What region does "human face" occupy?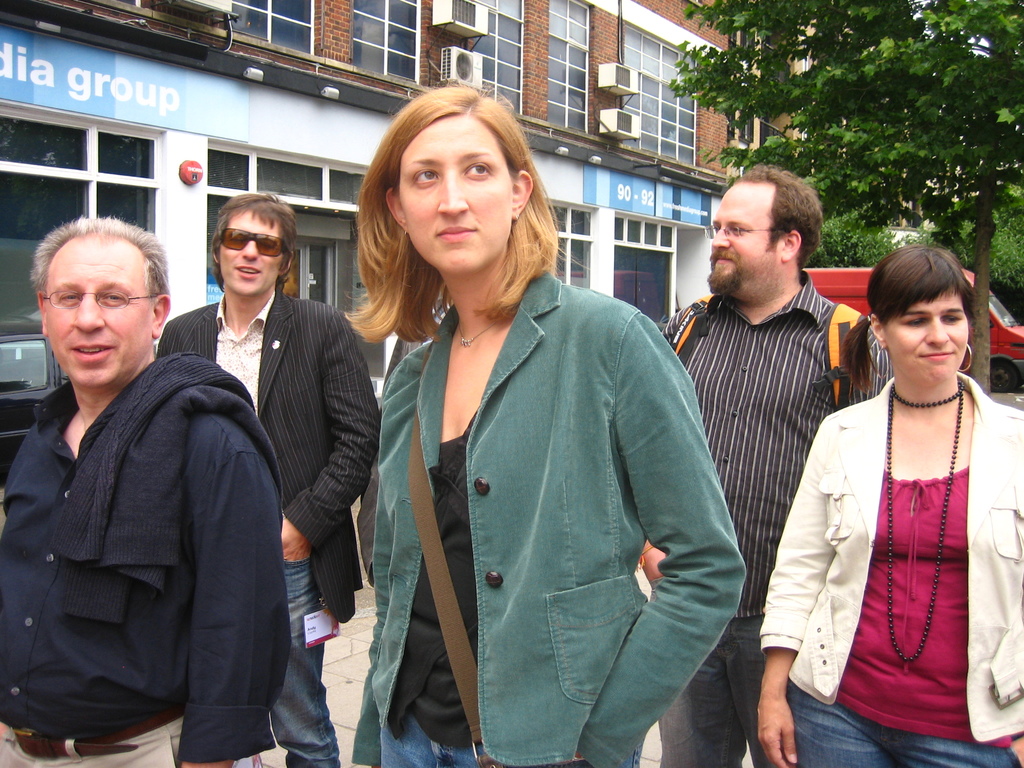
708 180 787 298.
